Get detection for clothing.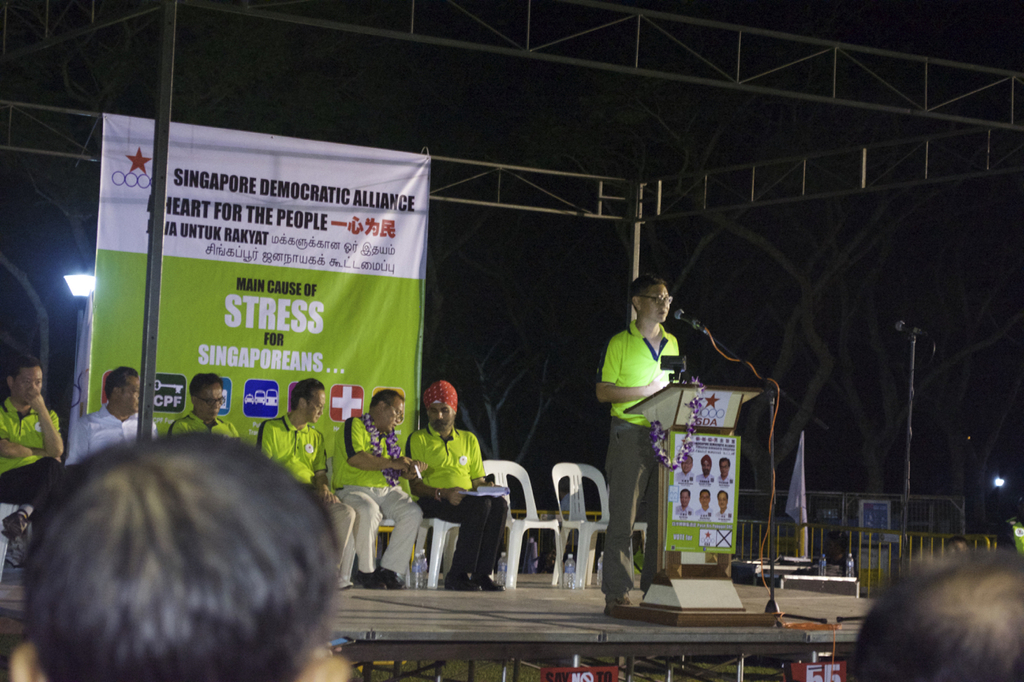
Detection: rect(601, 321, 678, 595).
